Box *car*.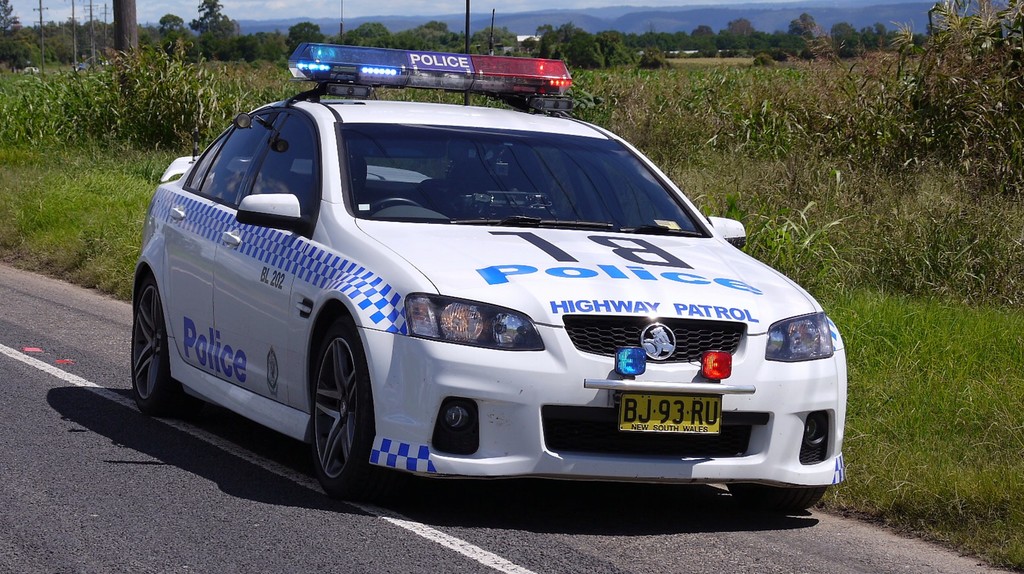
127 0 848 514.
